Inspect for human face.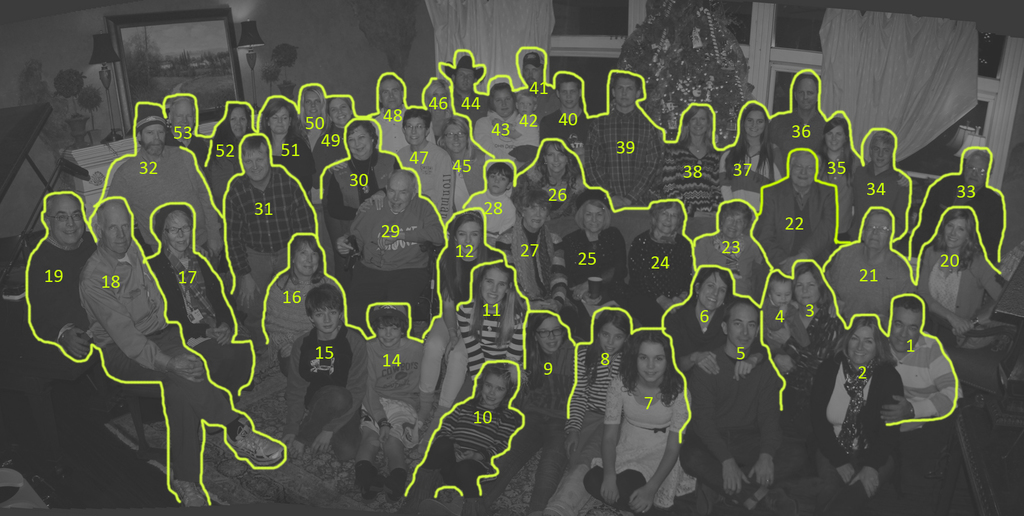
Inspection: 484,169,508,197.
